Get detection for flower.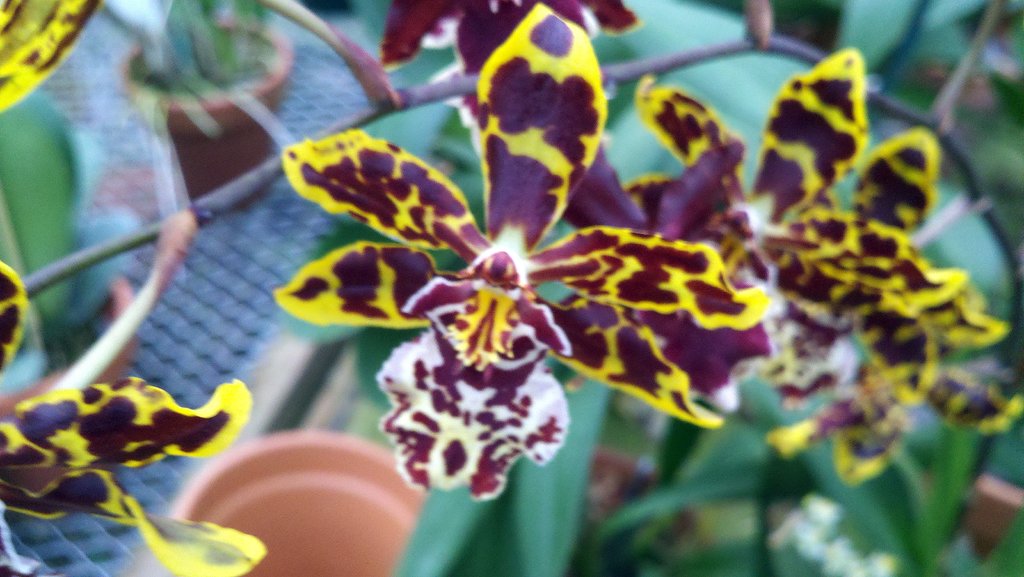
Detection: x1=0 y1=0 x2=108 y2=115.
